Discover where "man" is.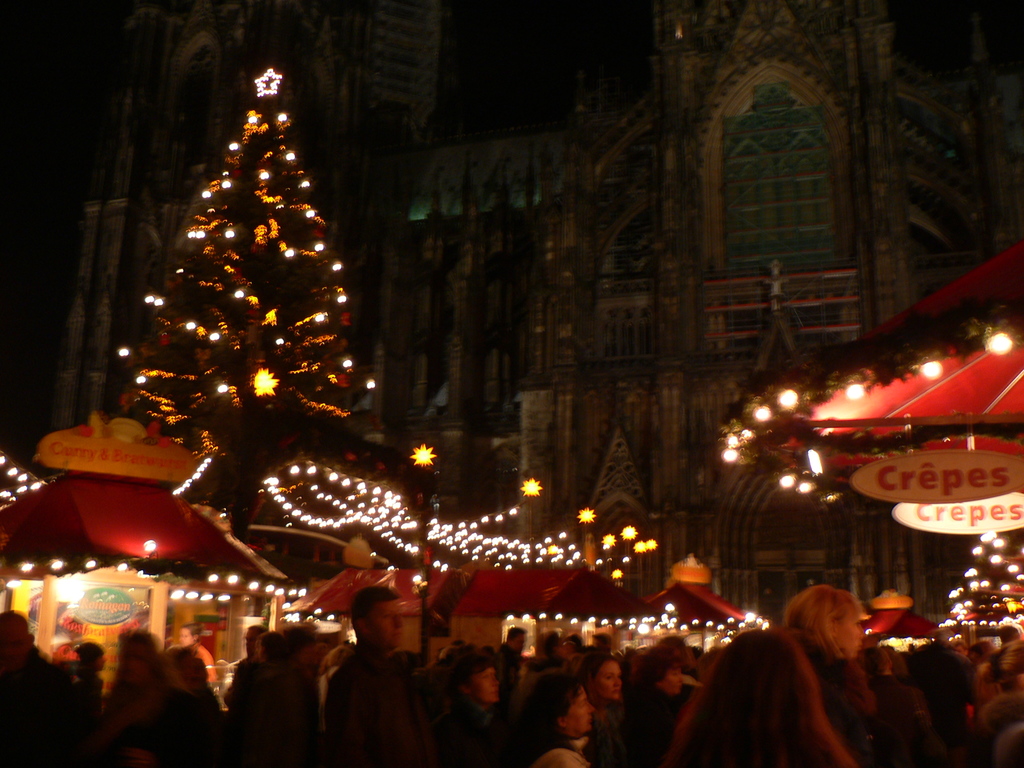
Discovered at (219, 626, 269, 716).
